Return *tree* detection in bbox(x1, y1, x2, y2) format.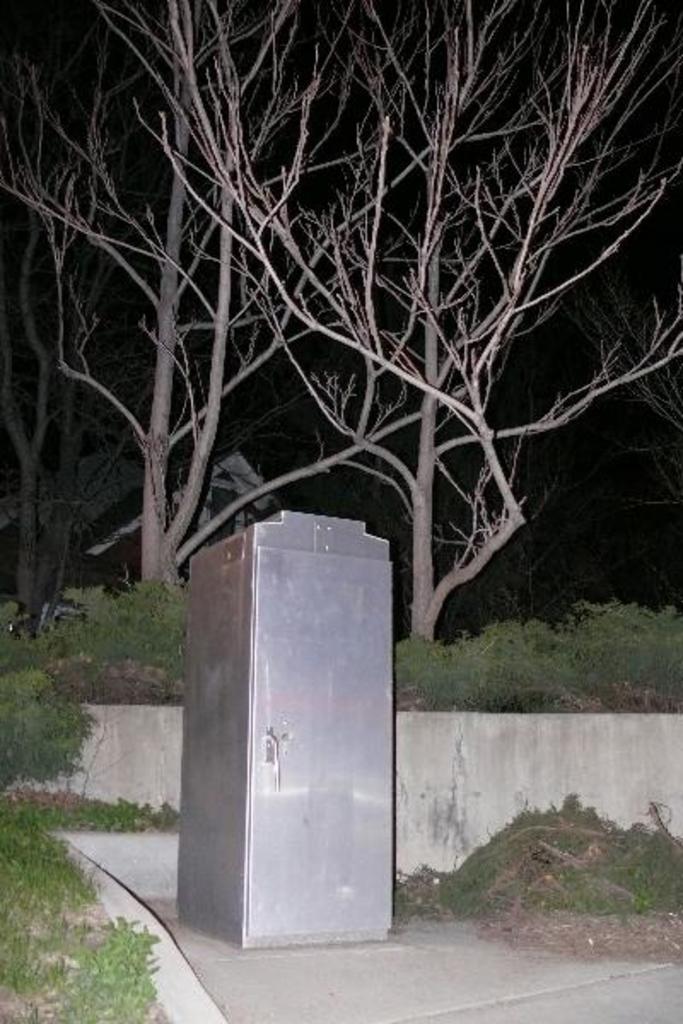
bbox(0, 0, 514, 609).
